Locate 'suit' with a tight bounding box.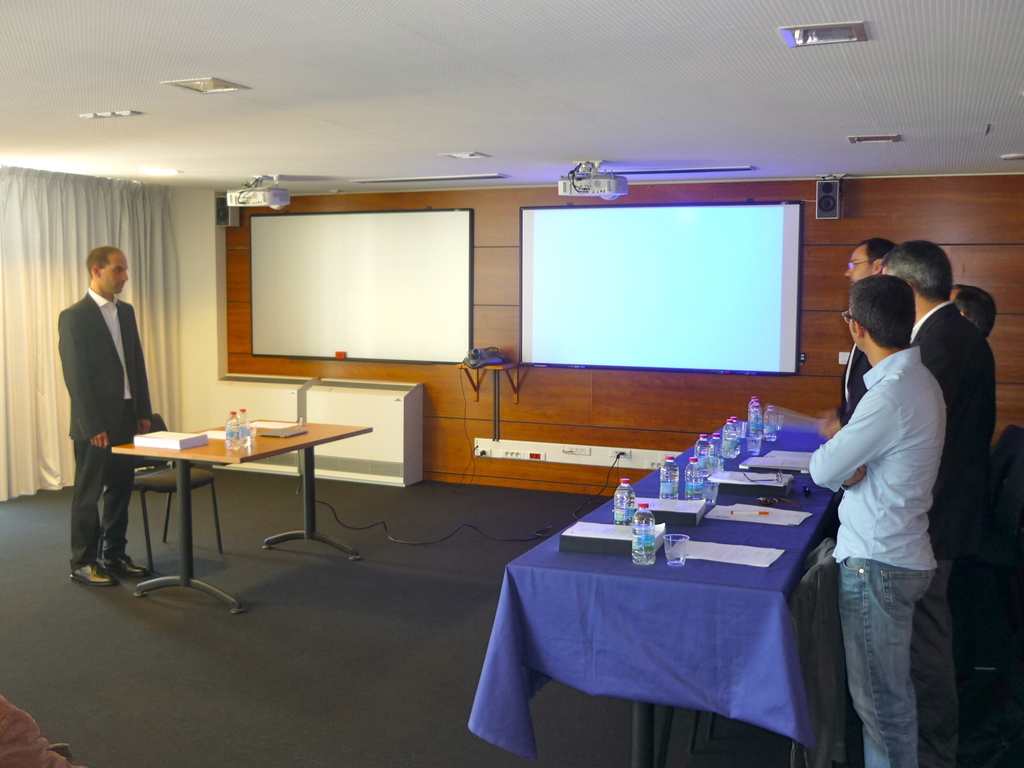
<region>820, 346, 870, 436</region>.
